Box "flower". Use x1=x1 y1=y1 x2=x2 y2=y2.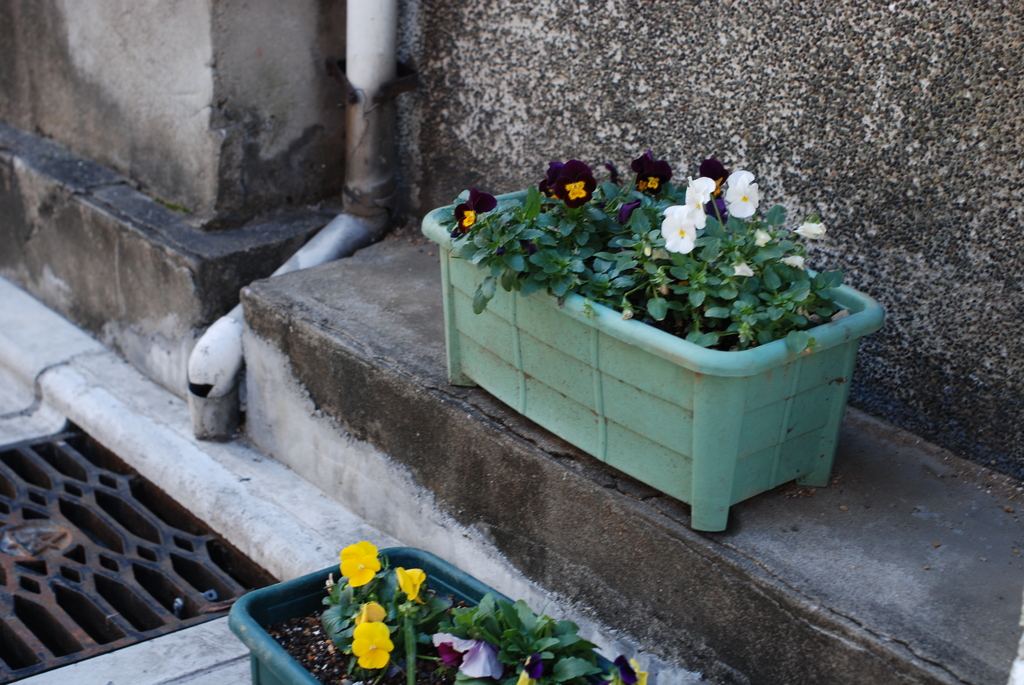
x1=351 y1=623 x2=396 y2=665.
